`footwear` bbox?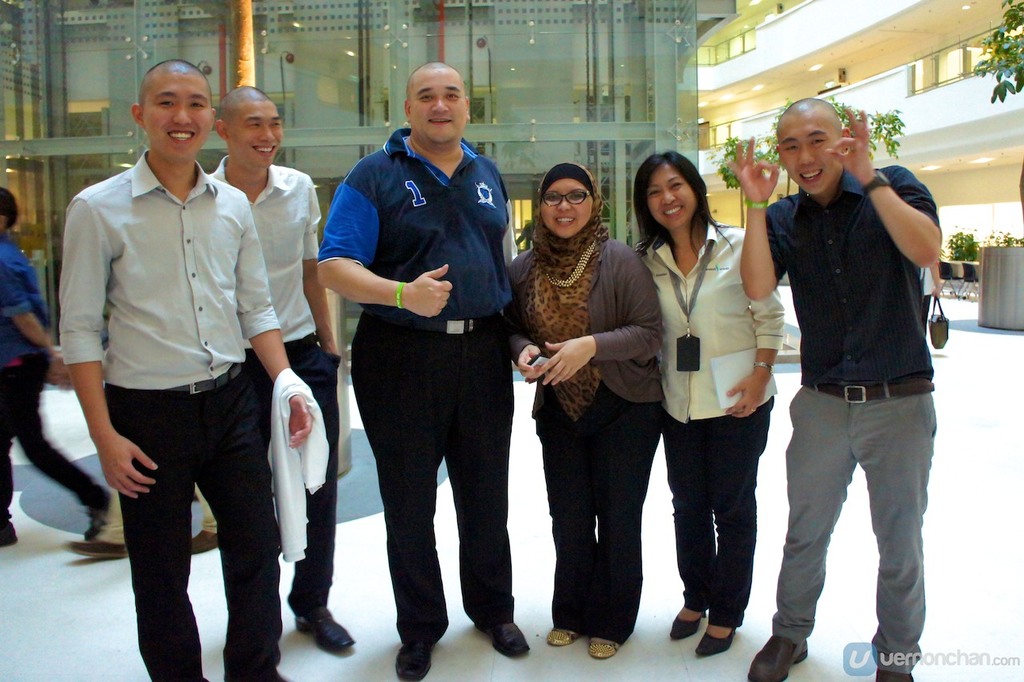
detection(0, 513, 27, 547)
